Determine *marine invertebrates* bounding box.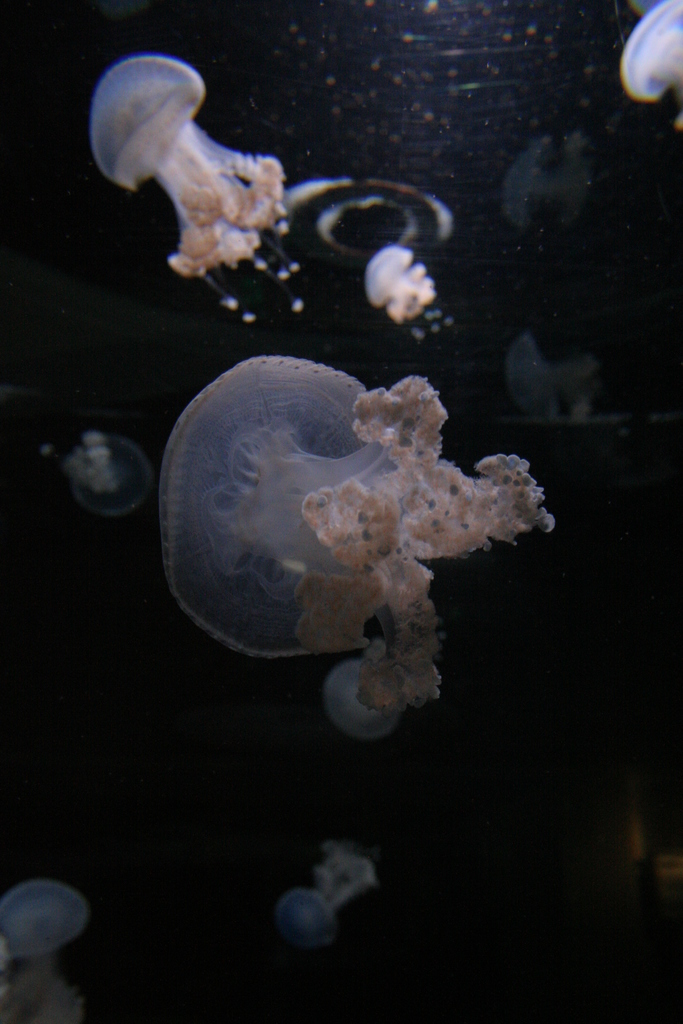
Determined: 283/833/384/945.
